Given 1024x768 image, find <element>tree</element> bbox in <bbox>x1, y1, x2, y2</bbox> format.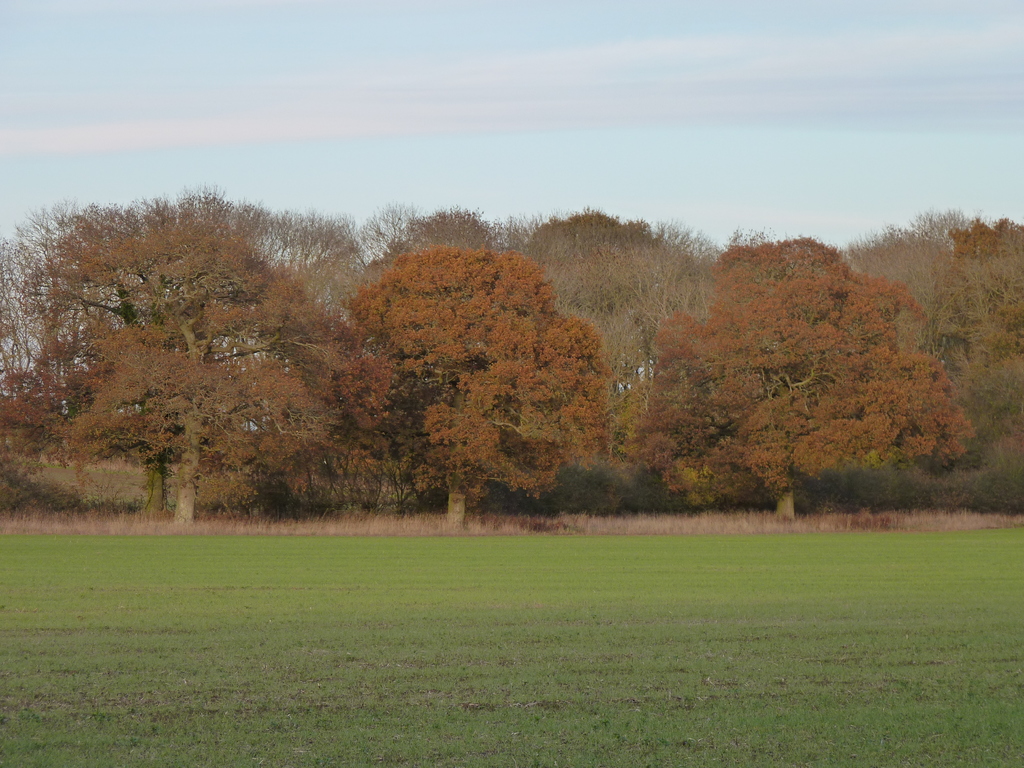
<bbox>344, 201, 614, 532</bbox>.
